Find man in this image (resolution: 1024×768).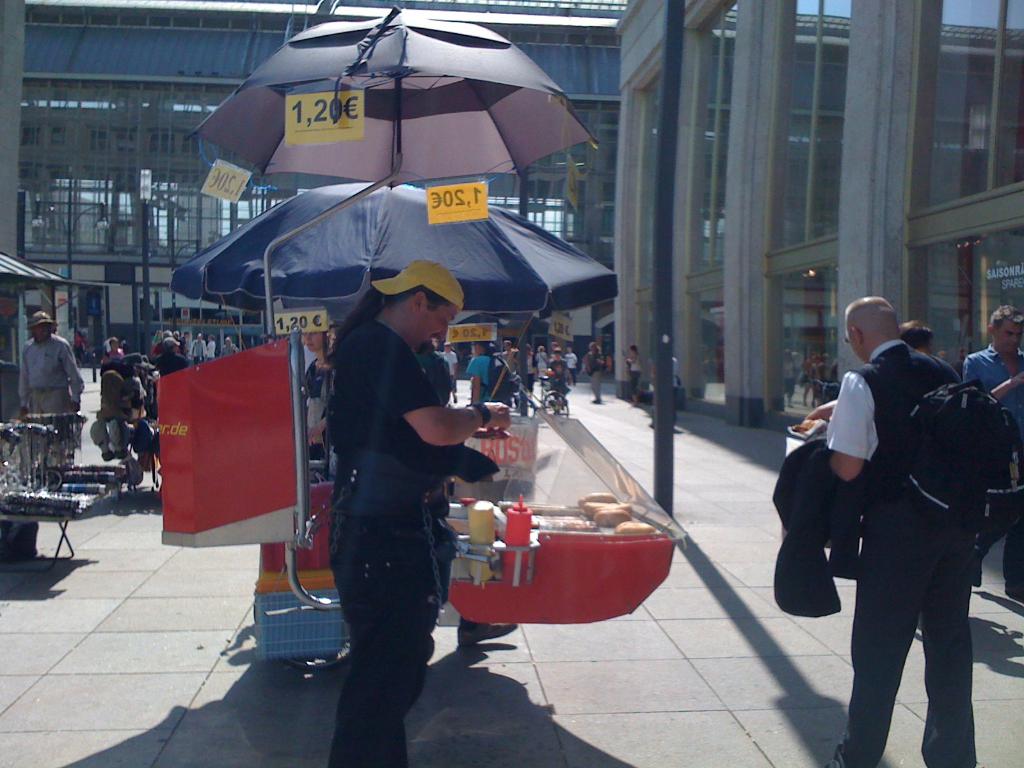
(326, 263, 516, 767).
